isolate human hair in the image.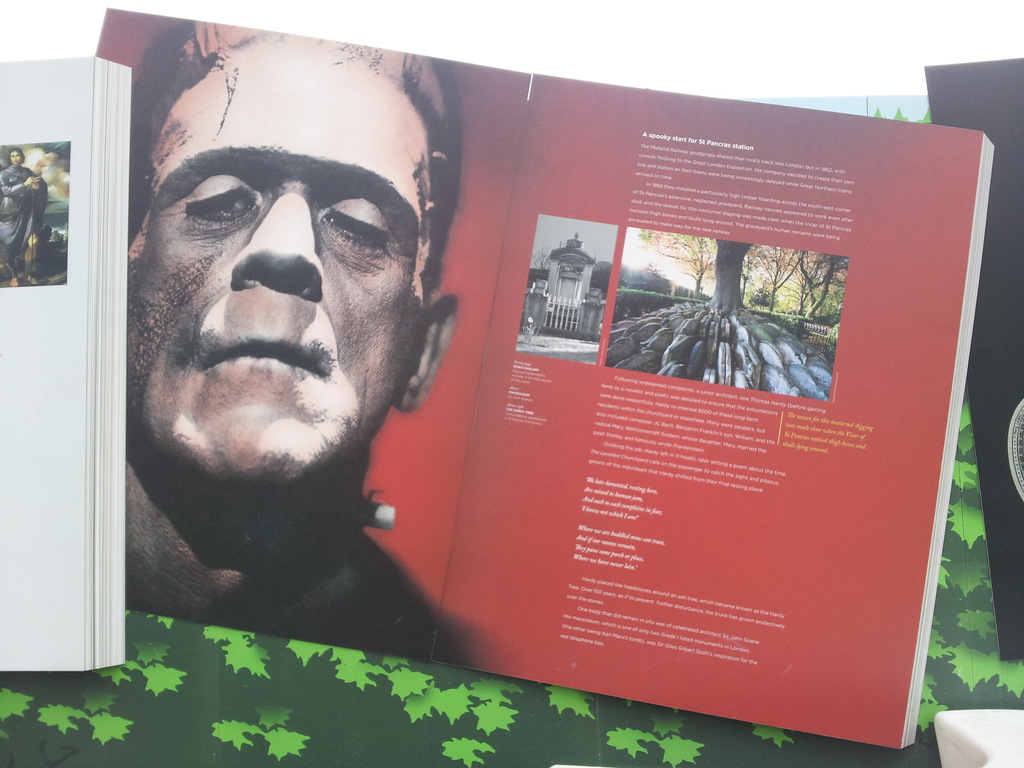
Isolated region: [131, 20, 458, 289].
